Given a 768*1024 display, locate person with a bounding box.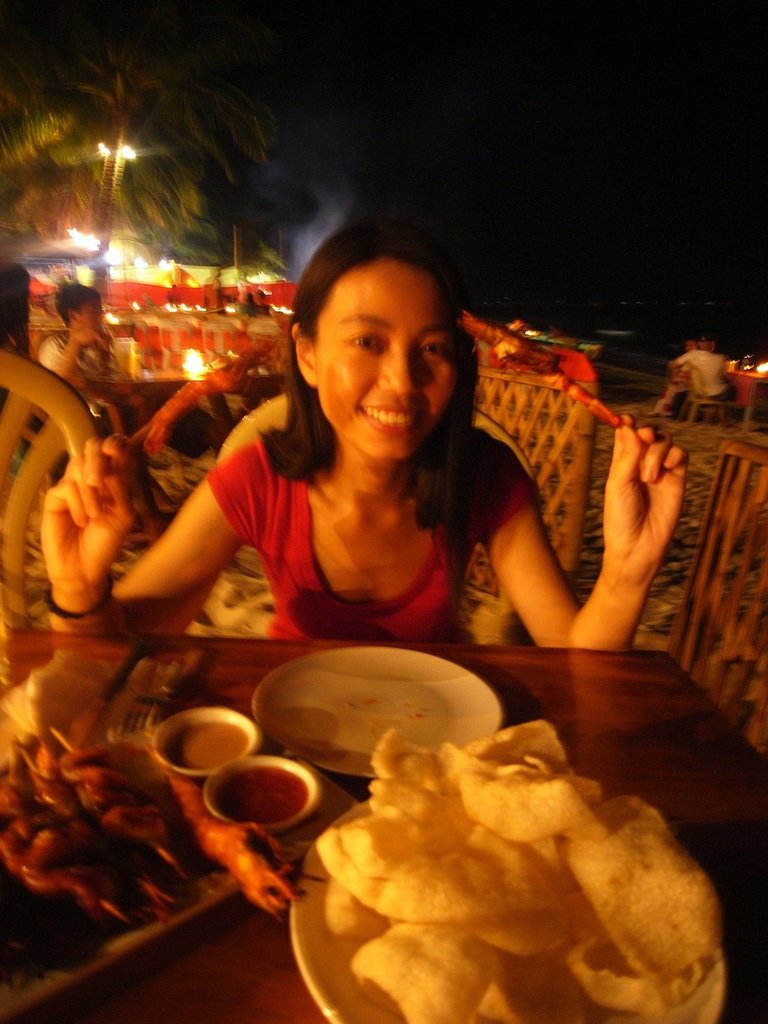
Located: [left=143, top=225, right=597, bottom=674].
